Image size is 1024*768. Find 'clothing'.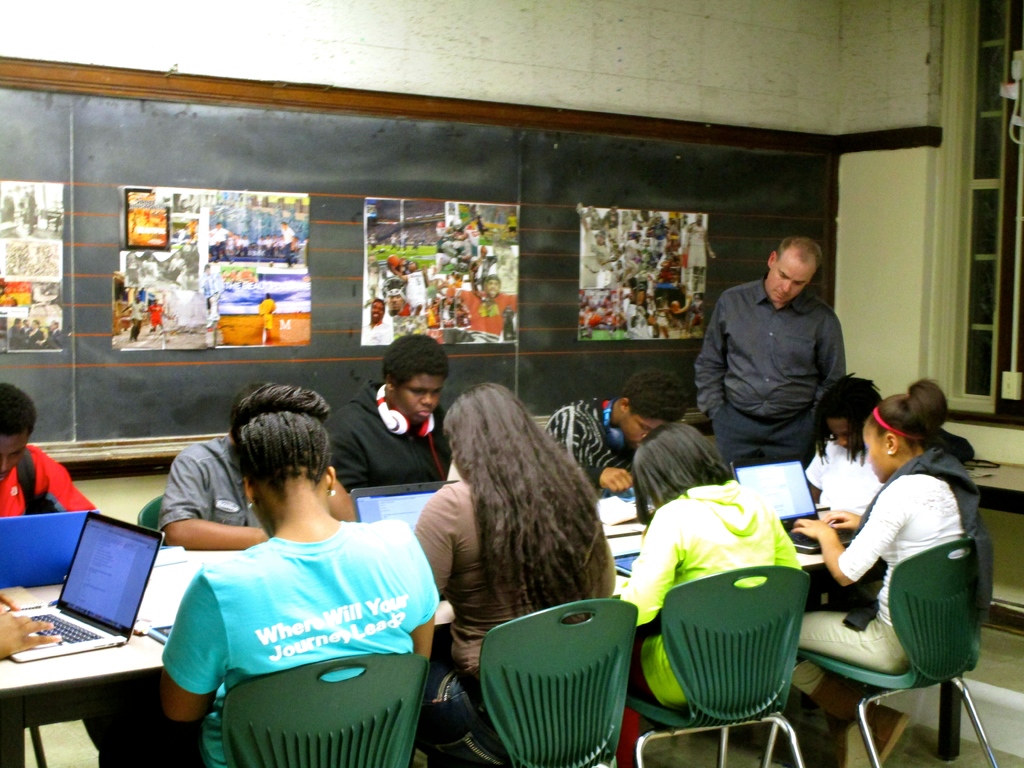
318:378:456:492.
